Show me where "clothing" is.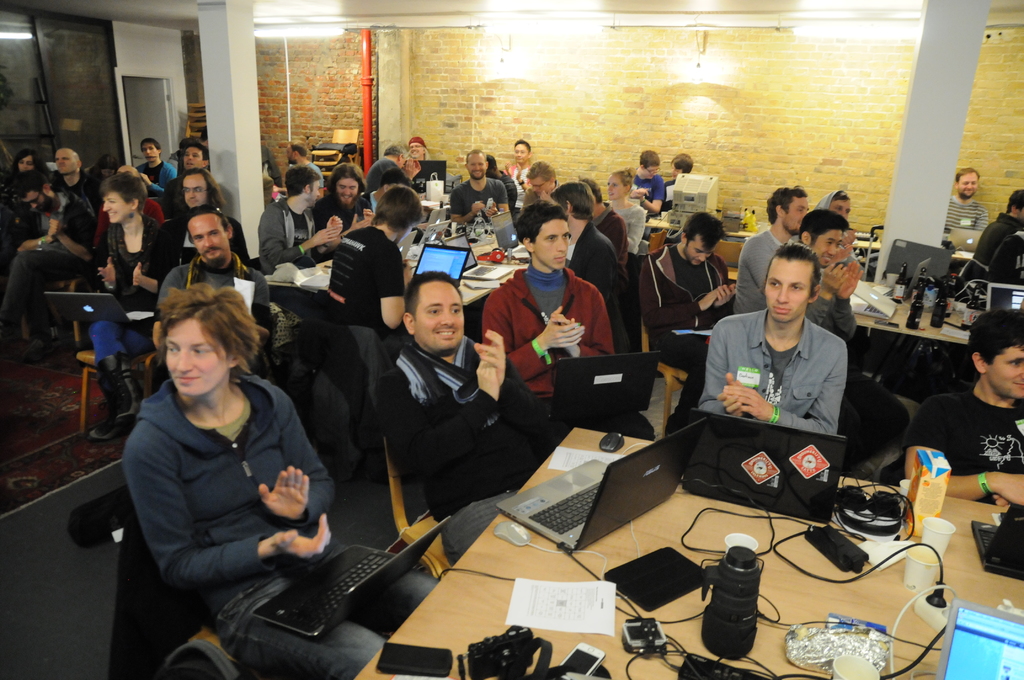
"clothing" is at <bbox>119, 357, 445, 679</bbox>.
